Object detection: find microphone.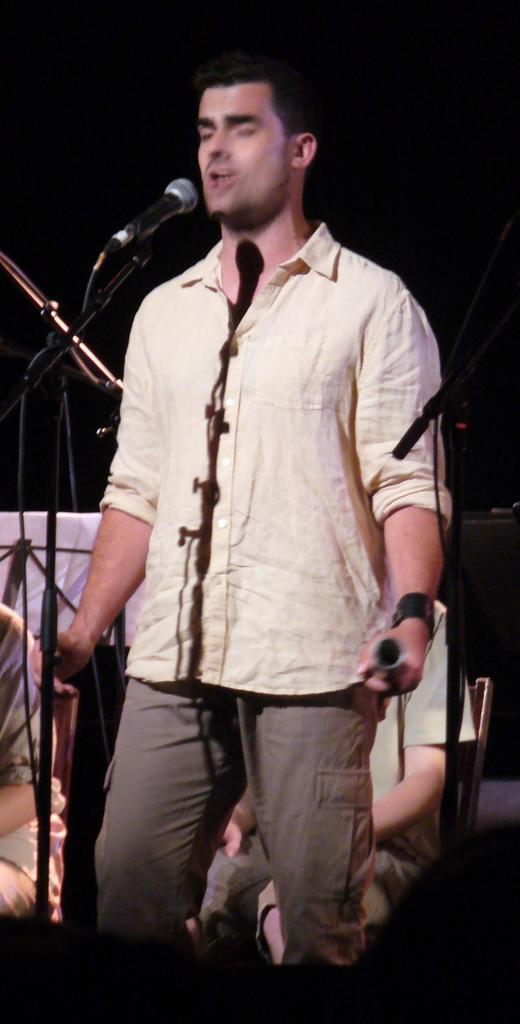
(370, 634, 408, 707).
